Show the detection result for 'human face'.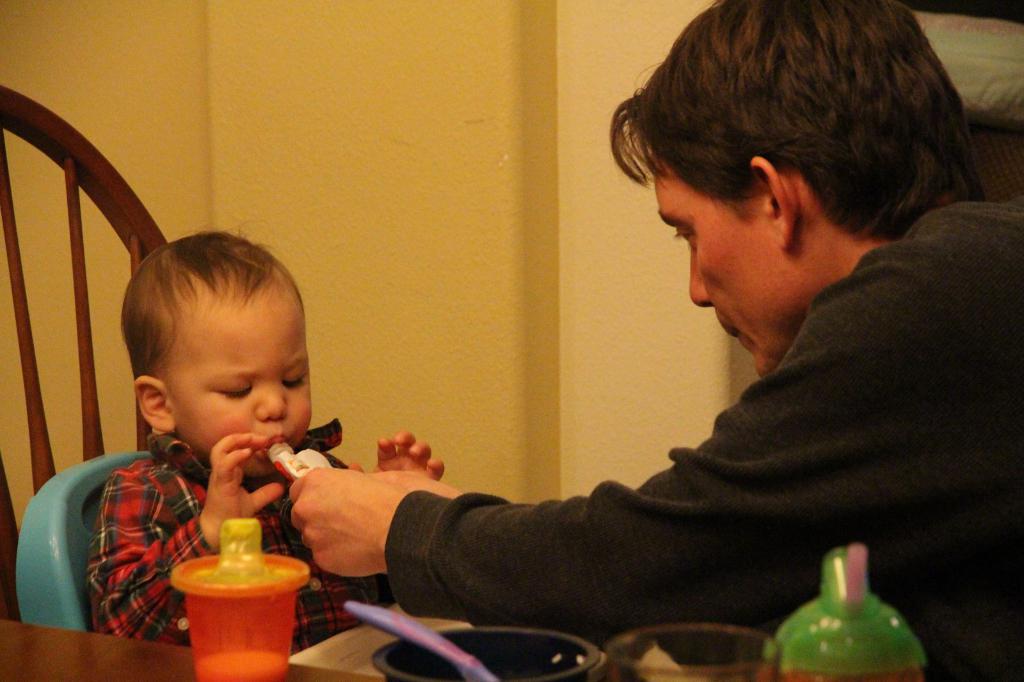
box(157, 276, 314, 477).
